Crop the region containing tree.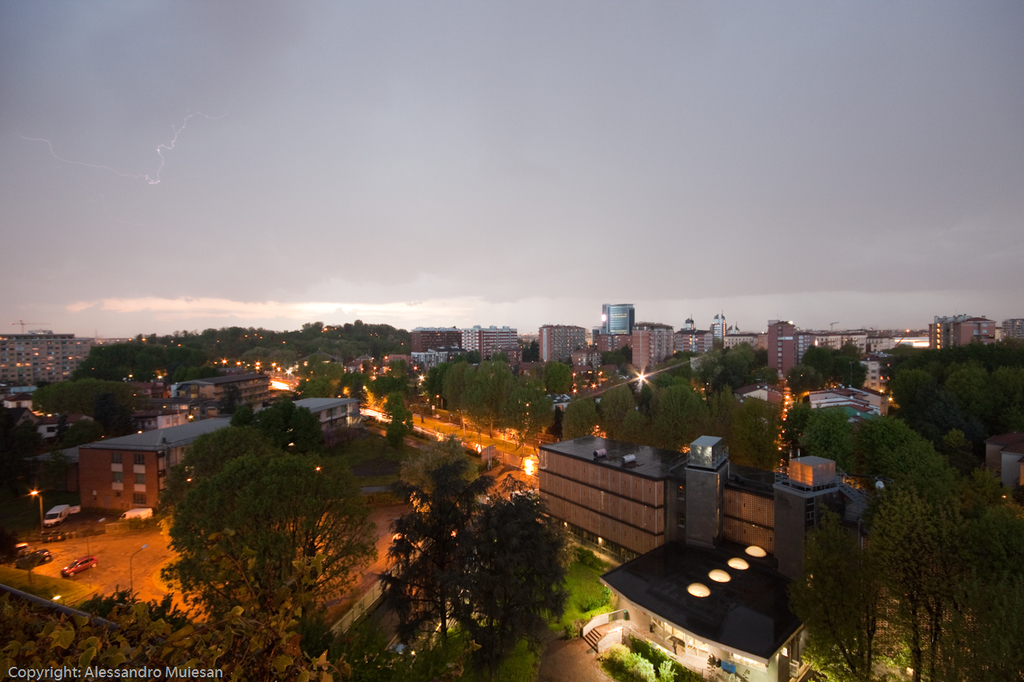
Crop region: 368/452/574/681.
